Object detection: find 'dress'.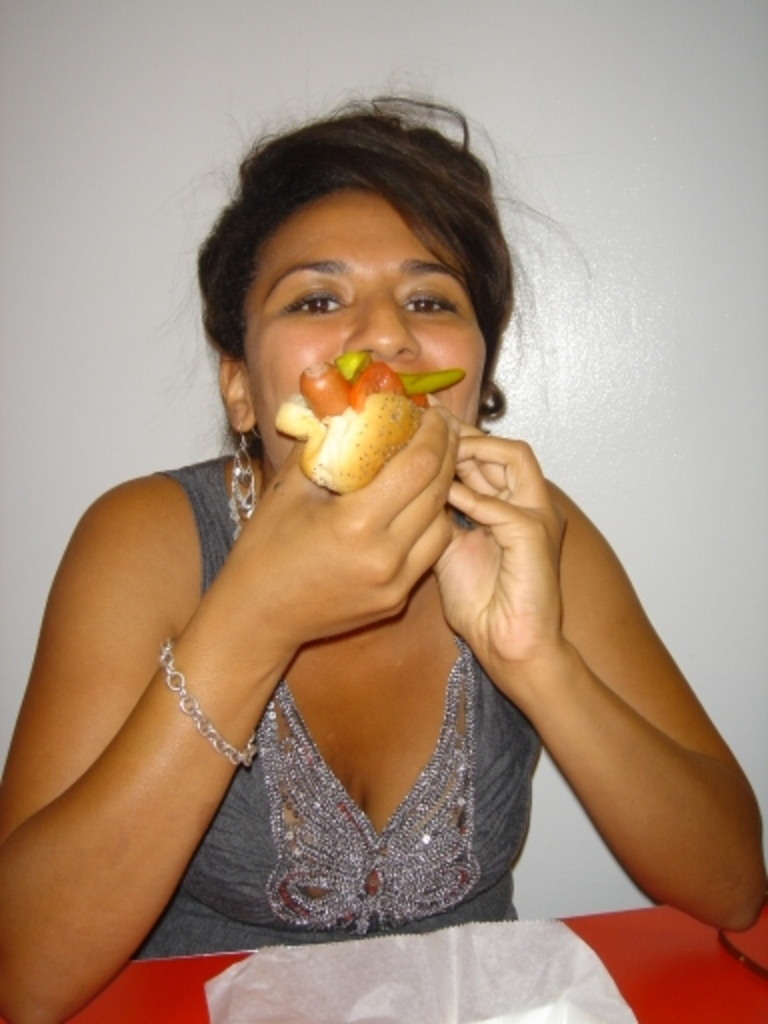
bbox=[136, 458, 548, 964].
